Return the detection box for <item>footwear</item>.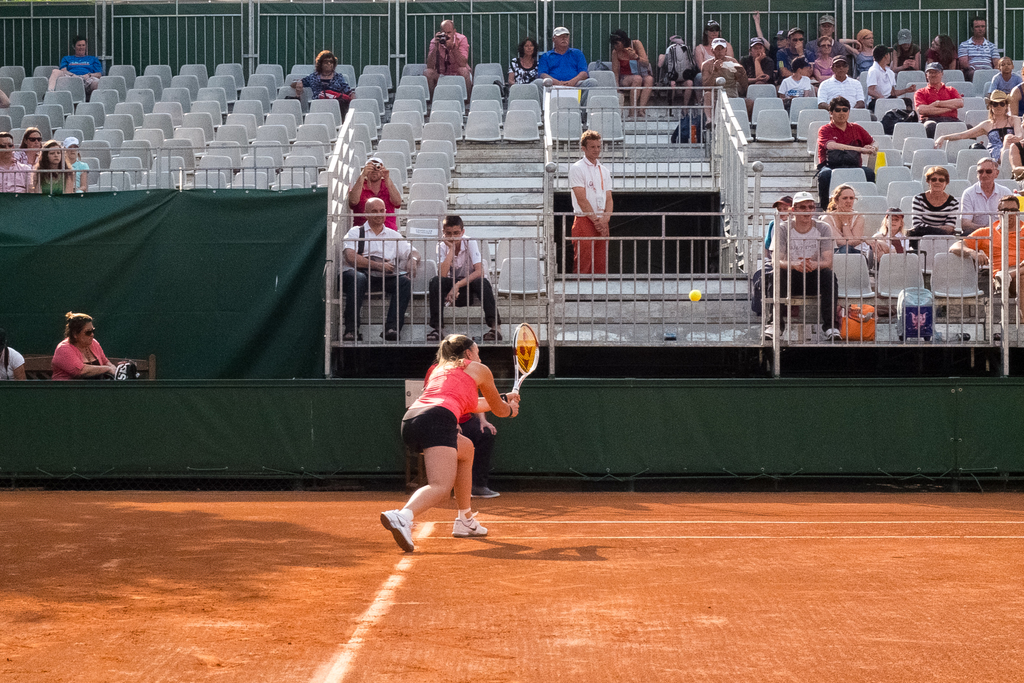
x1=382 y1=509 x2=412 y2=550.
